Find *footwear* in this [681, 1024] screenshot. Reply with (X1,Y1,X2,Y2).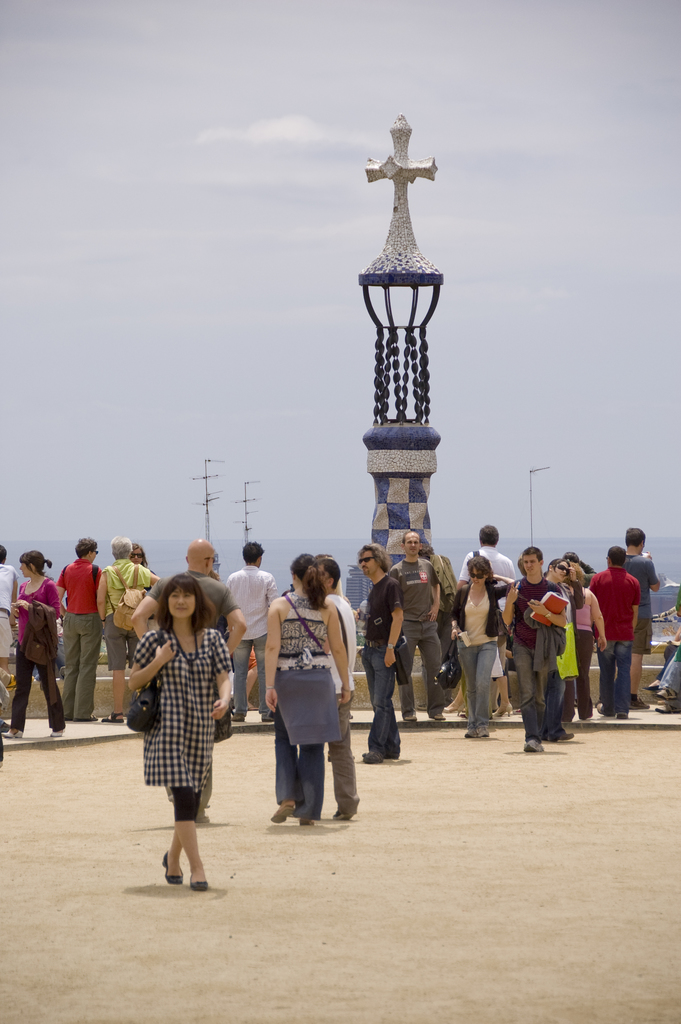
(659,711,673,716).
